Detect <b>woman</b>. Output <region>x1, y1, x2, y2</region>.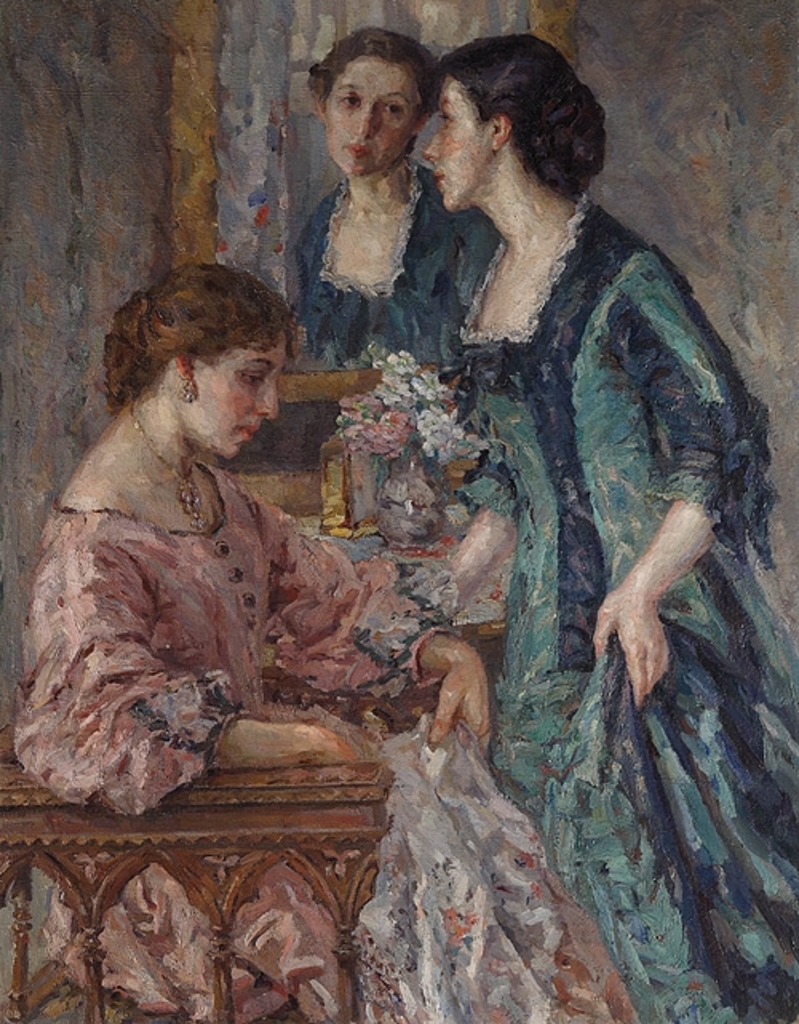
<region>406, 27, 797, 1022</region>.
